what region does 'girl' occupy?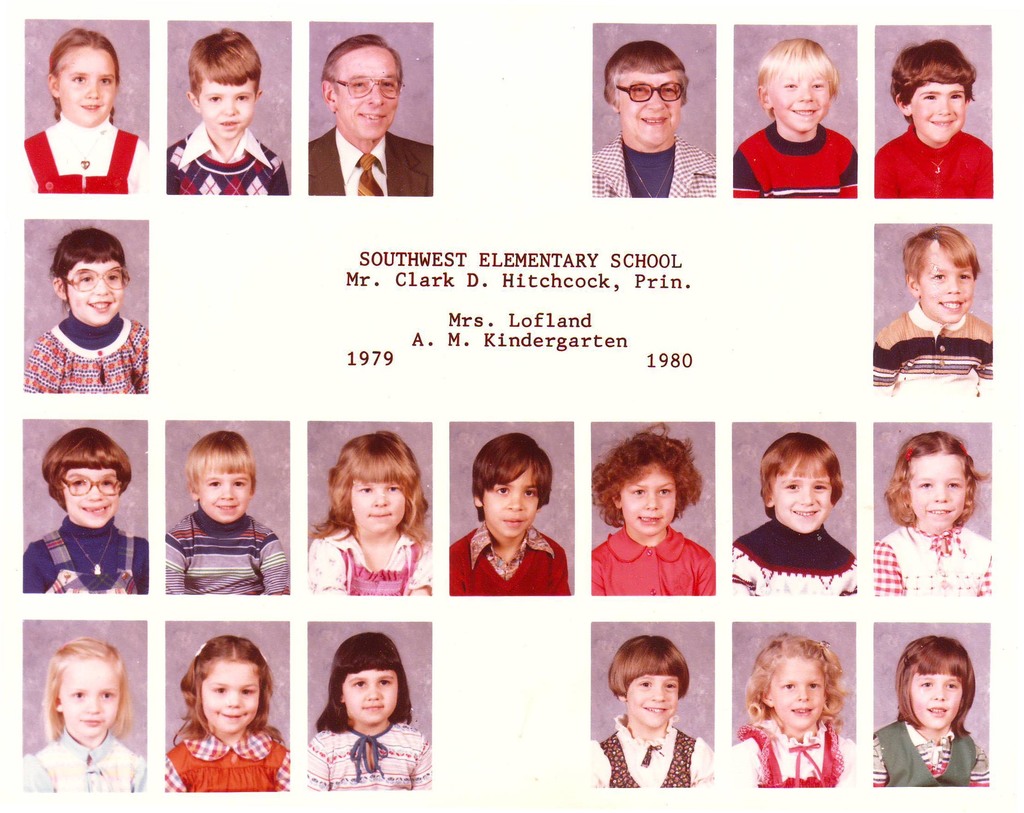
450 524 575 602.
